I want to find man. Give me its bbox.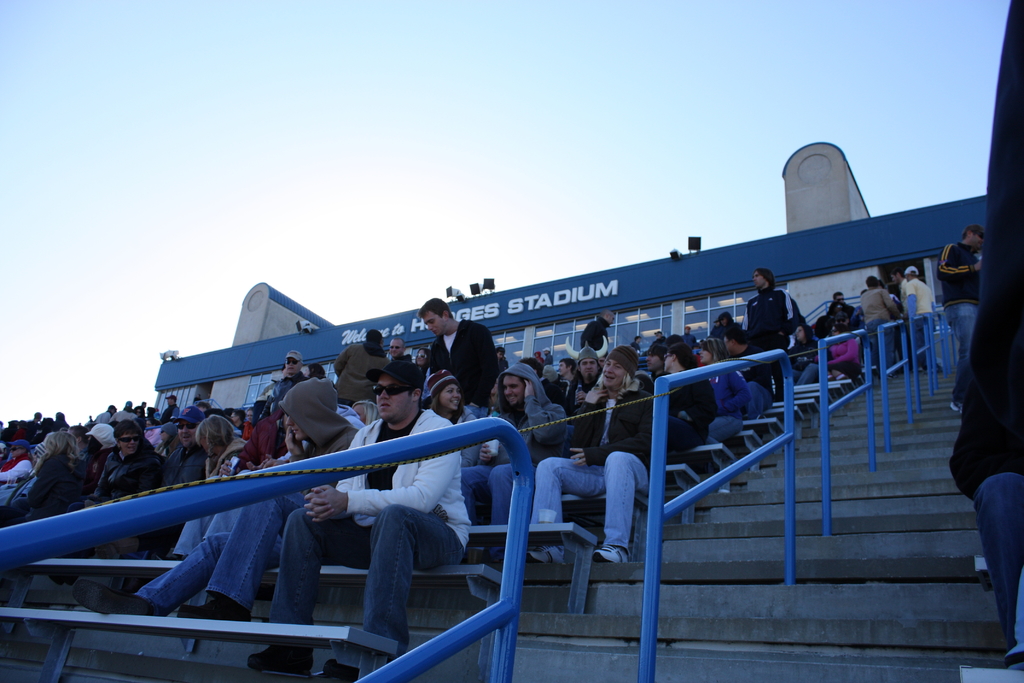
box=[163, 404, 207, 484].
